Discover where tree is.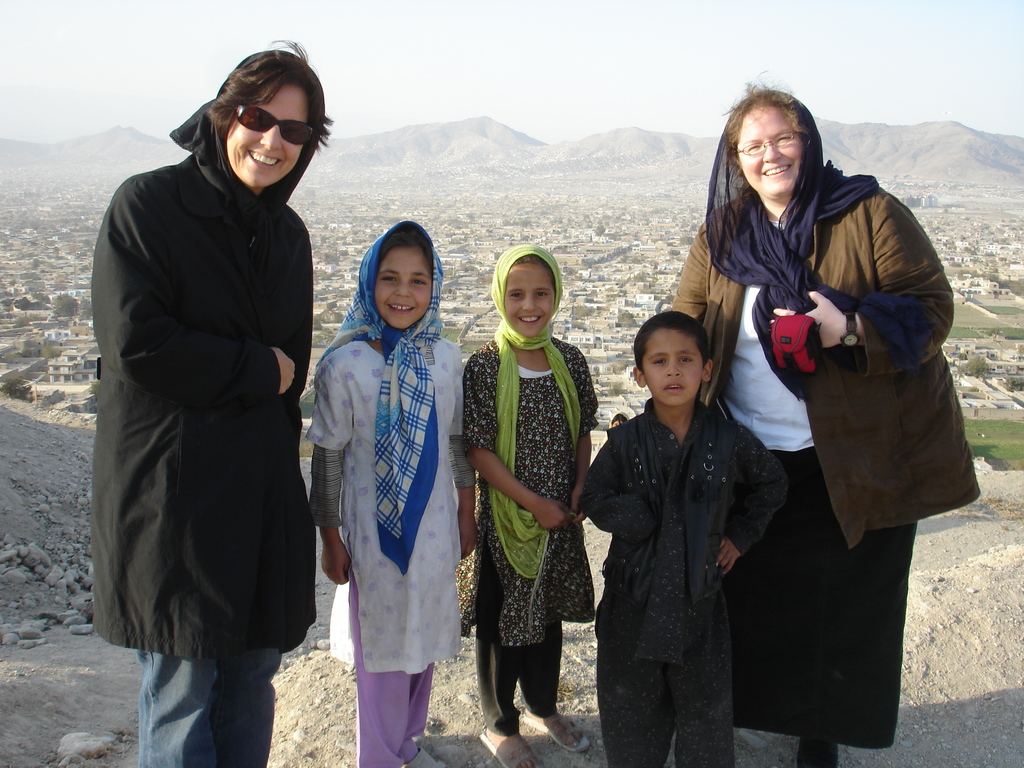
Discovered at select_region(332, 312, 344, 323).
